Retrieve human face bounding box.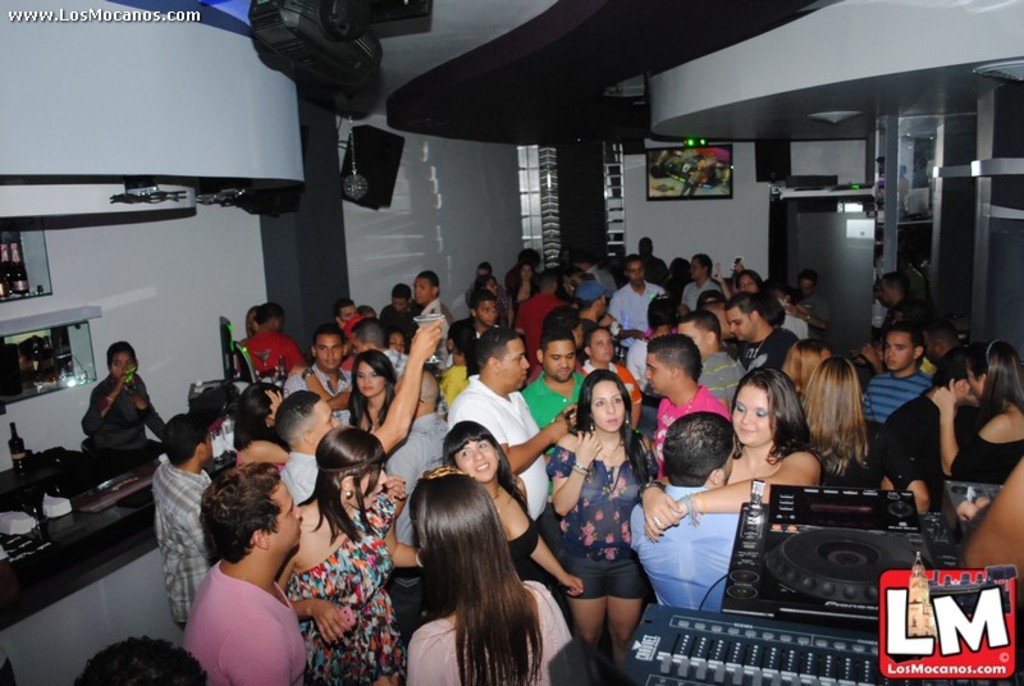
Bounding box: bbox(621, 248, 643, 285).
